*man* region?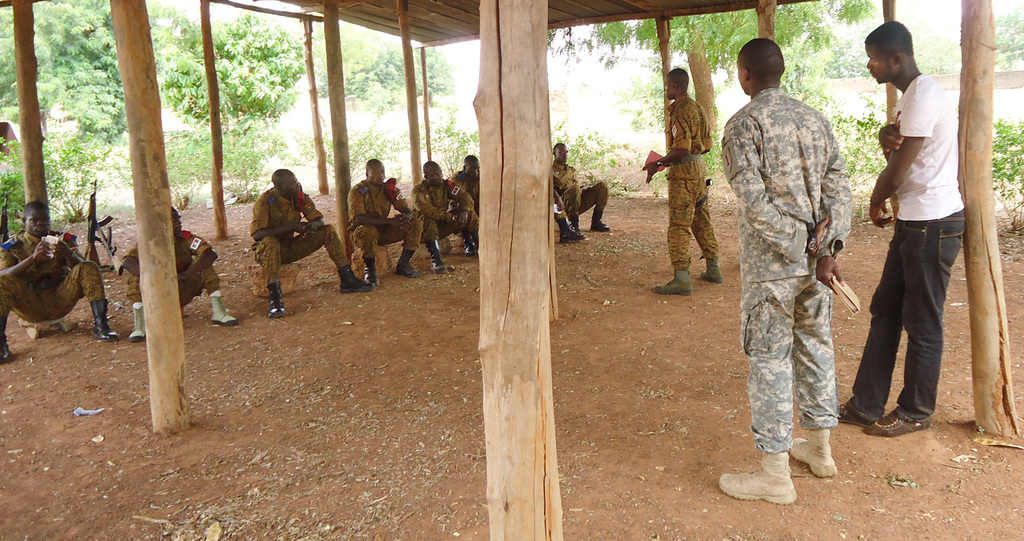
box(408, 164, 481, 274)
